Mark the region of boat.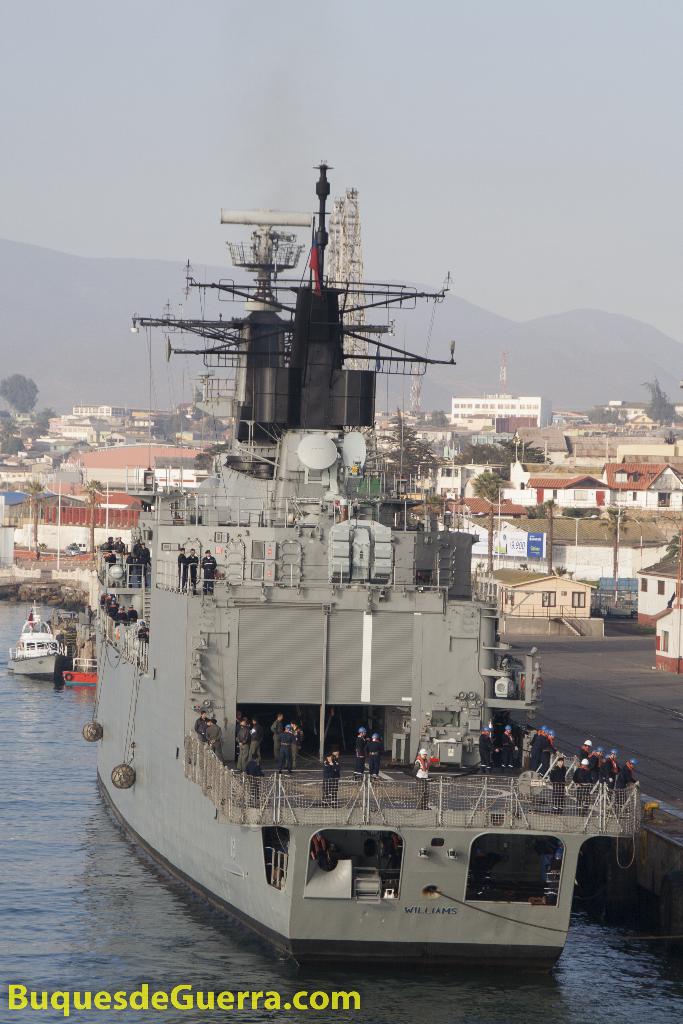
Region: (10,600,69,682).
